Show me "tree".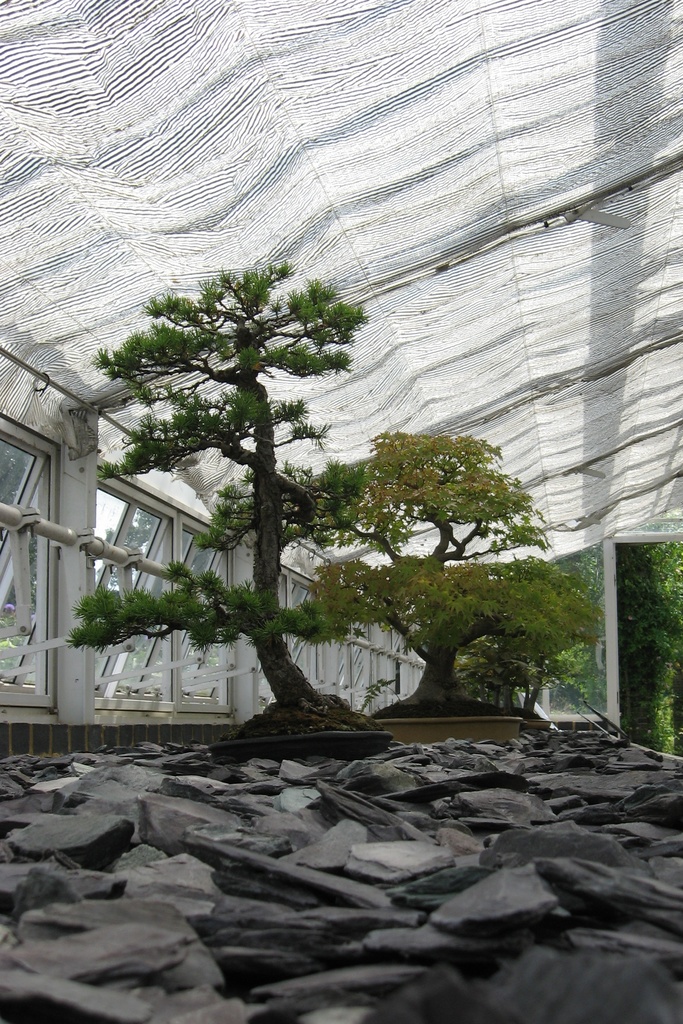
"tree" is here: x1=89 y1=214 x2=372 y2=679.
